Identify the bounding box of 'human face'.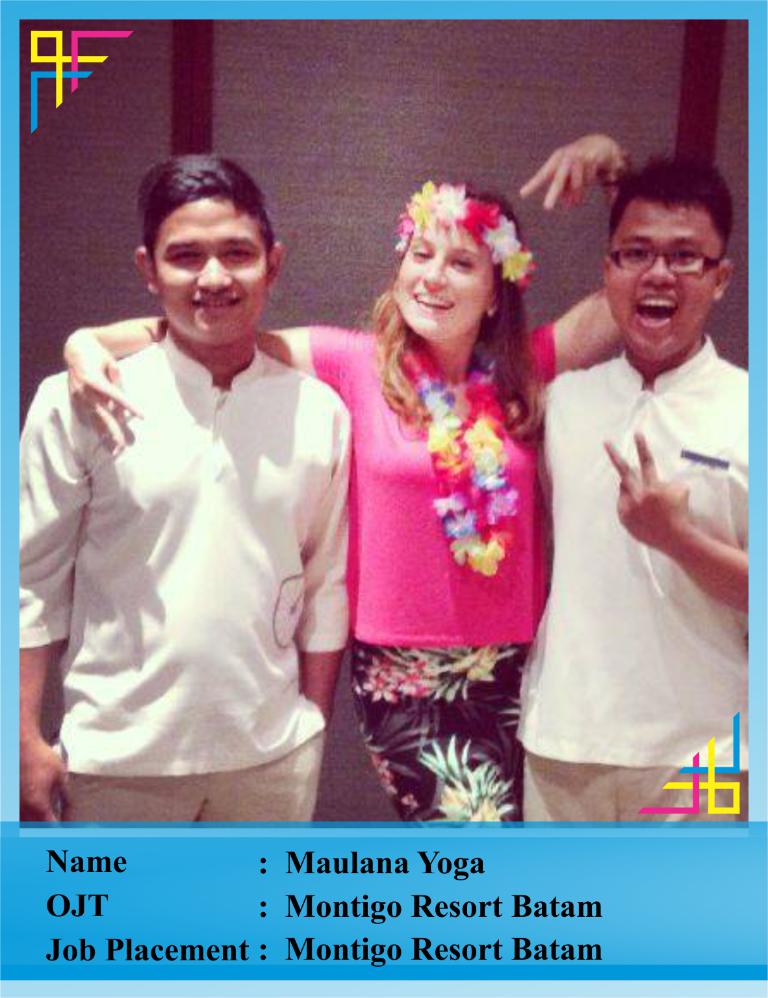
(left=393, top=222, right=494, bottom=335).
